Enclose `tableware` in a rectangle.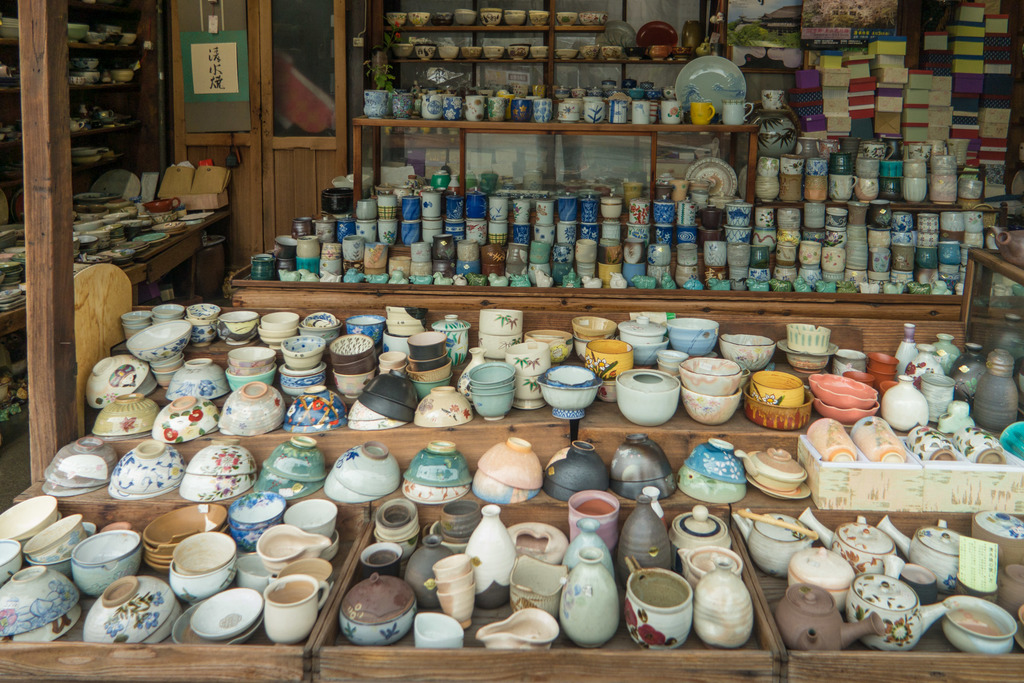
<region>280, 557, 331, 593</region>.
